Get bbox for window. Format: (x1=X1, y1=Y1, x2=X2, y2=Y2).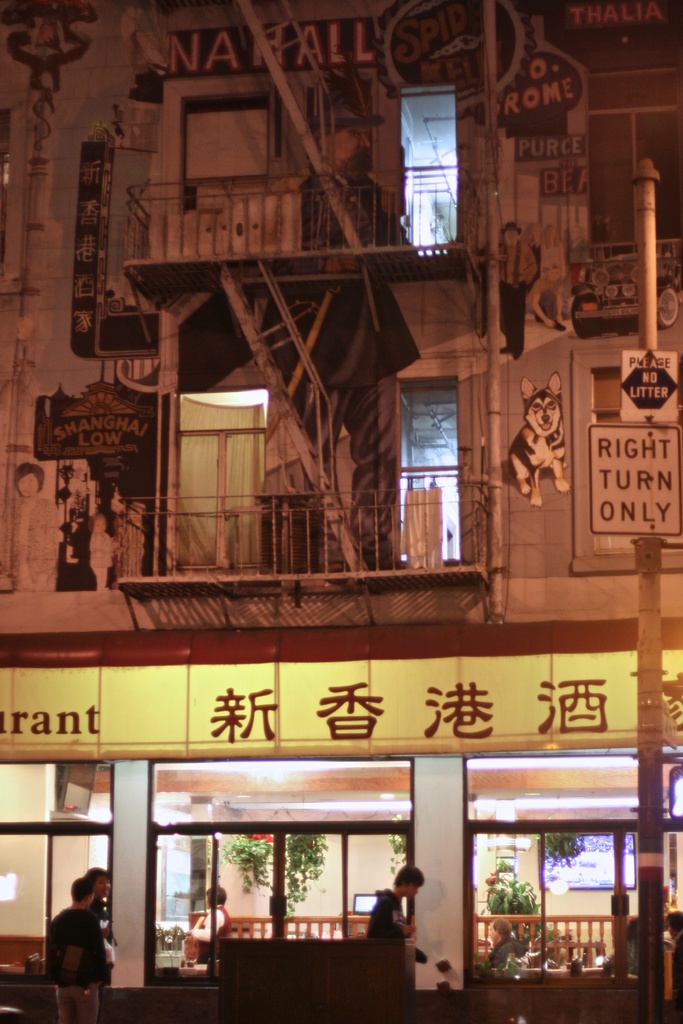
(x1=143, y1=753, x2=422, y2=982).
